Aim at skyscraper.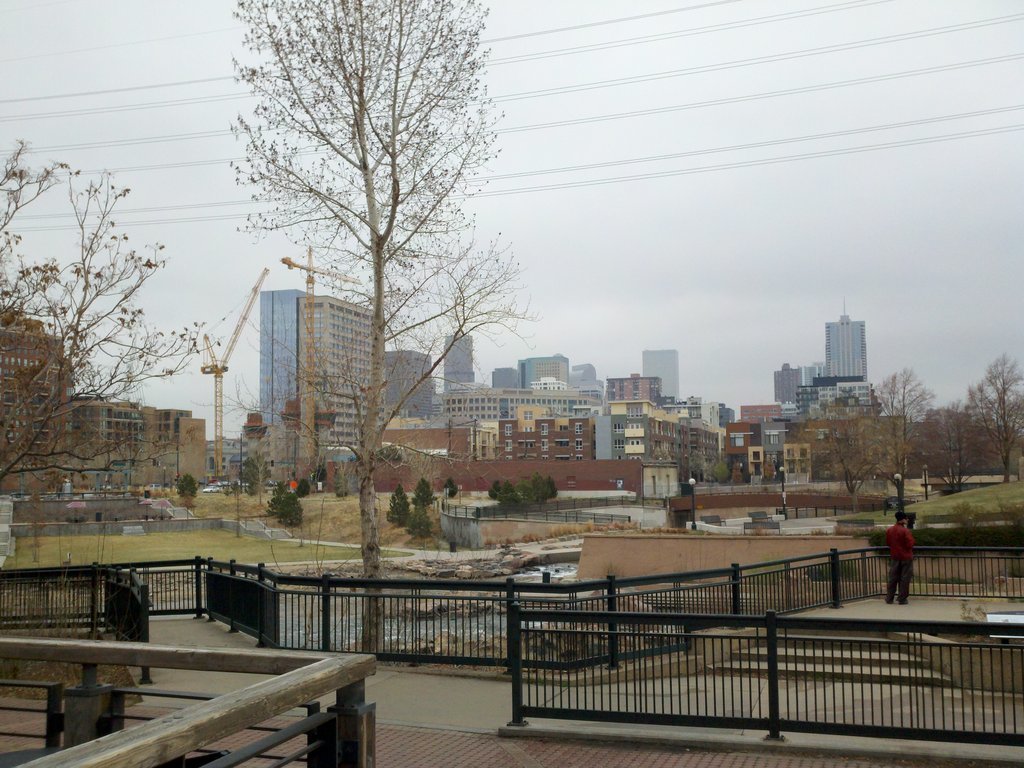
Aimed at 441:333:472:389.
